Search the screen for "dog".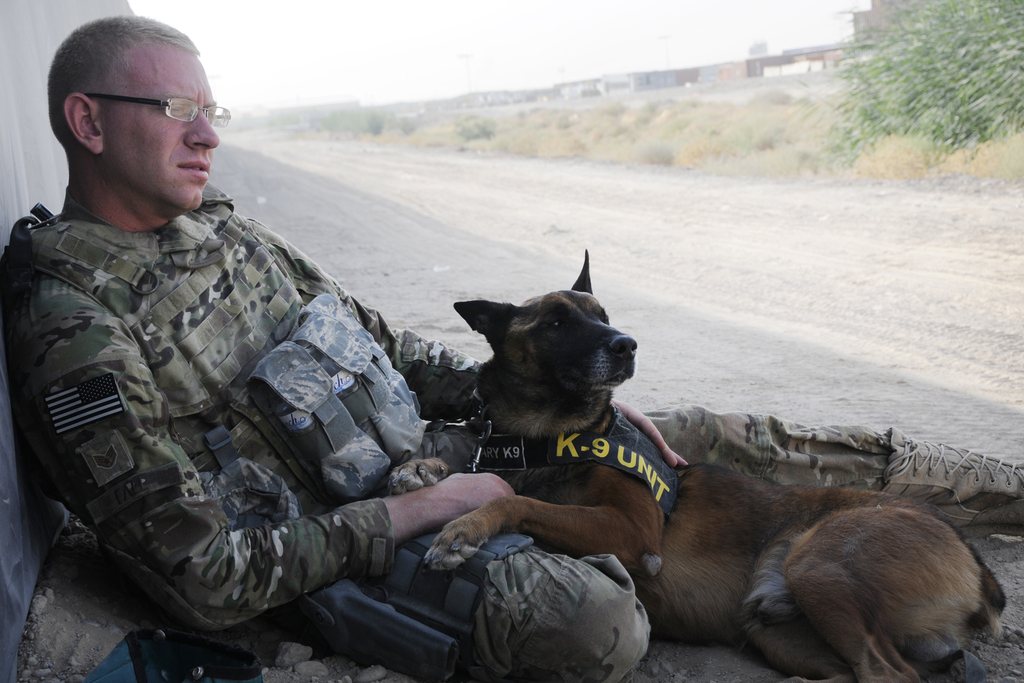
Found at l=387, t=245, r=1010, b=682.
